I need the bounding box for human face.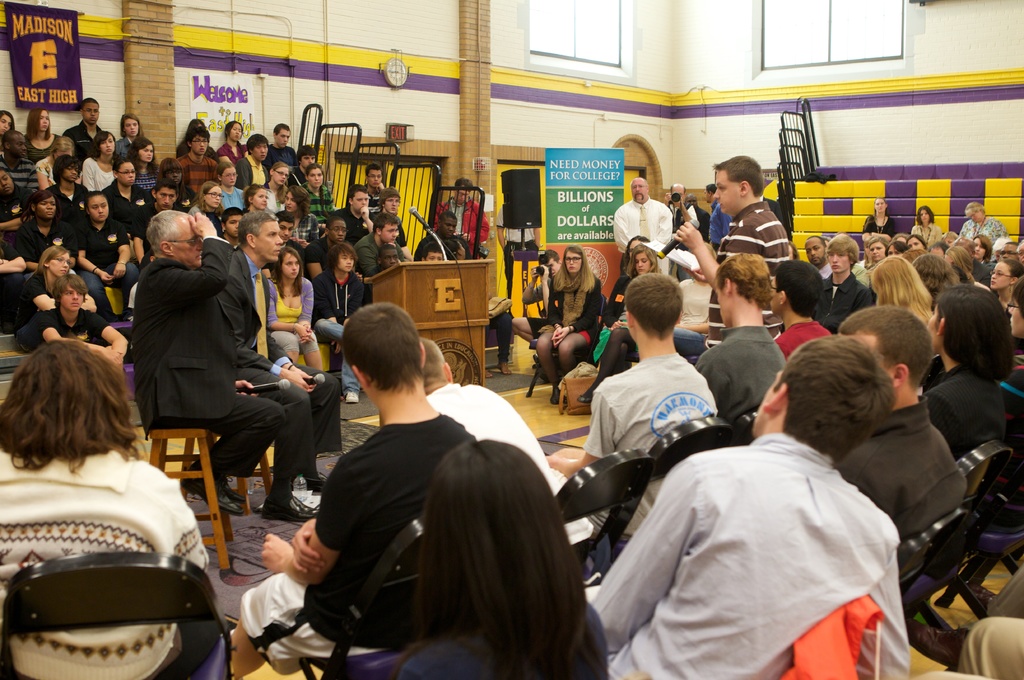
Here it is: [x1=382, y1=250, x2=400, y2=270].
